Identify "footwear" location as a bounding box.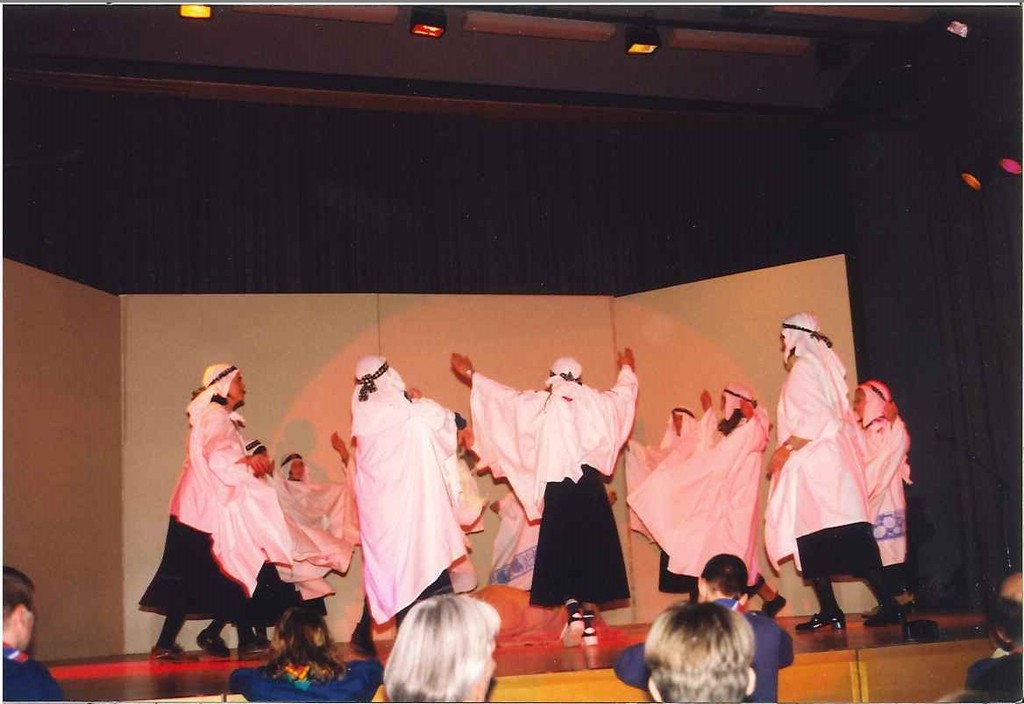
bbox=(199, 629, 231, 665).
